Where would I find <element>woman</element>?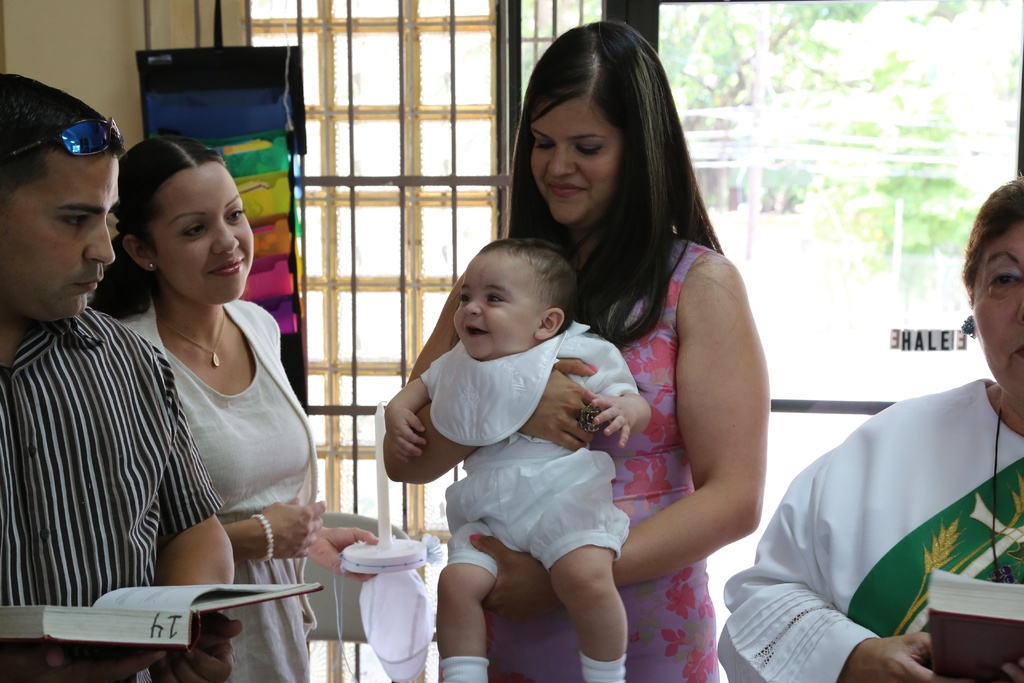
At <bbox>109, 138, 382, 682</bbox>.
